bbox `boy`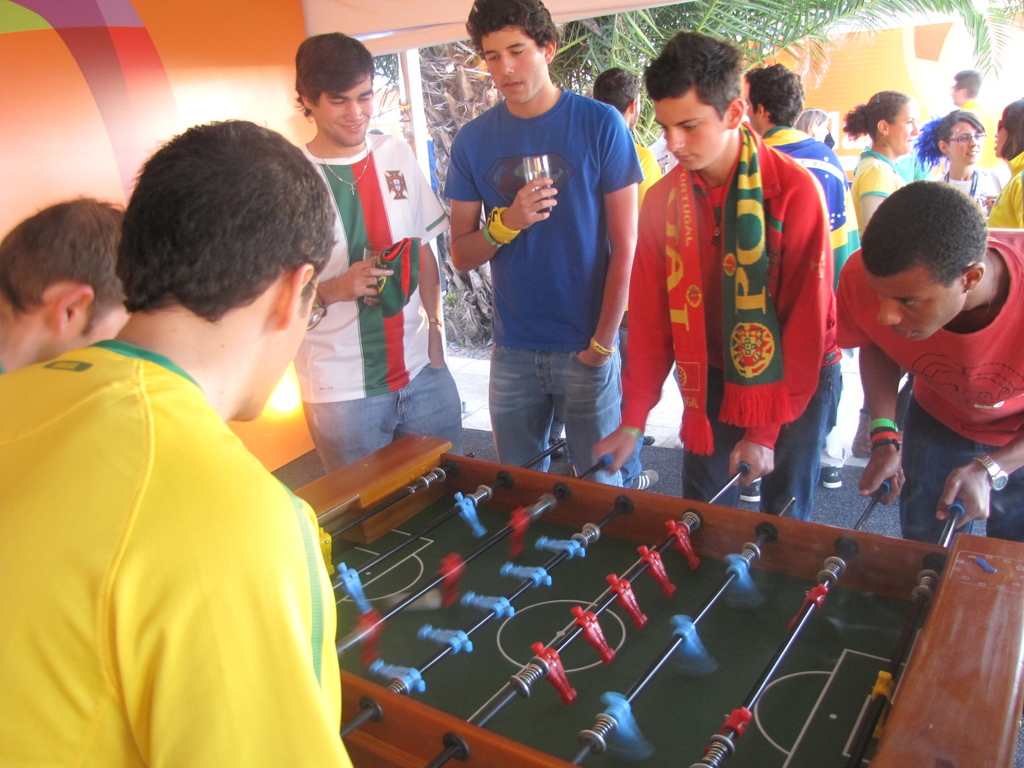
<region>0, 188, 129, 372</region>
